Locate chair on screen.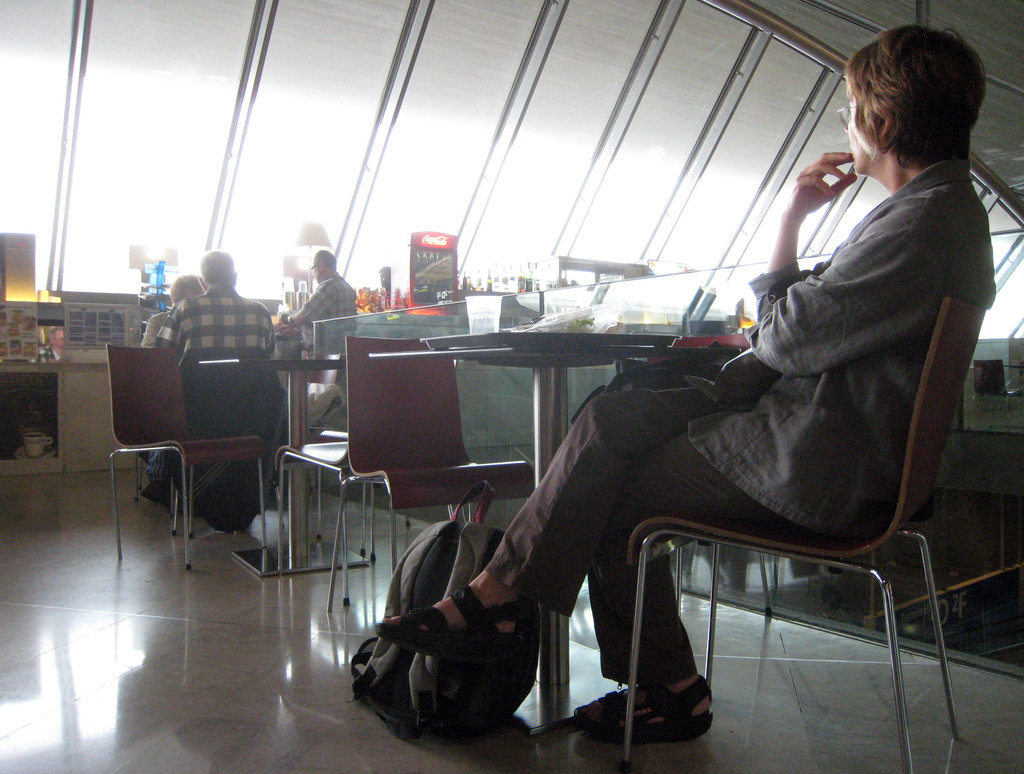
On screen at l=504, t=246, r=975, b=765.
